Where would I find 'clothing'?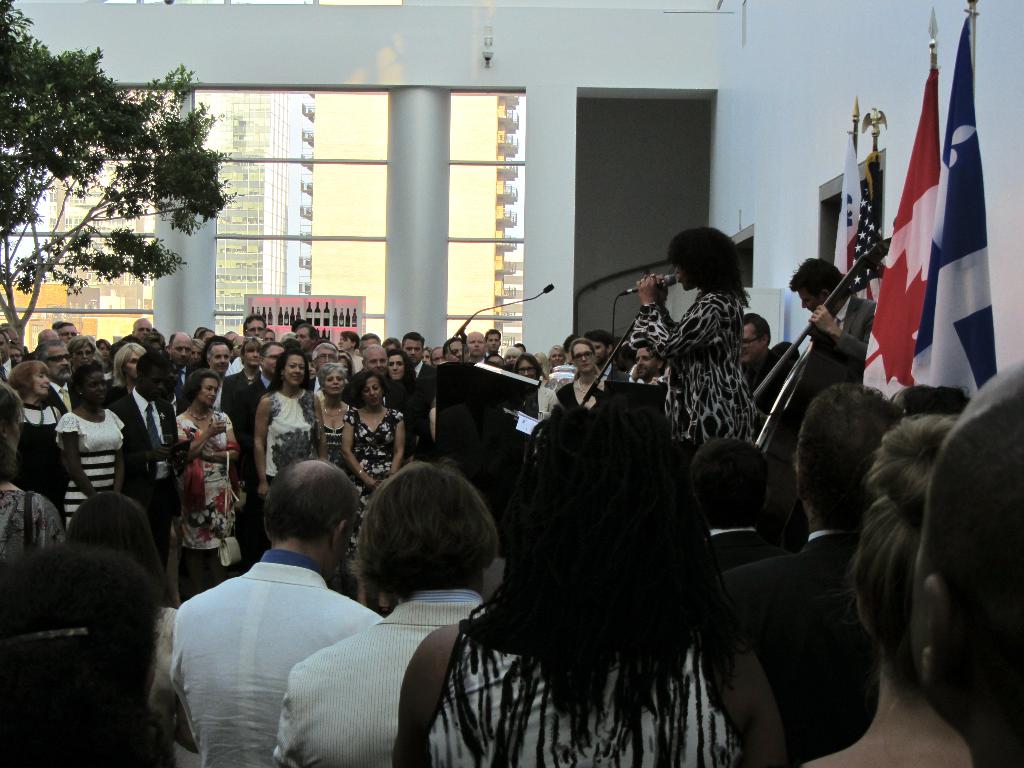
At select_region(424, 619, 747, 767).
